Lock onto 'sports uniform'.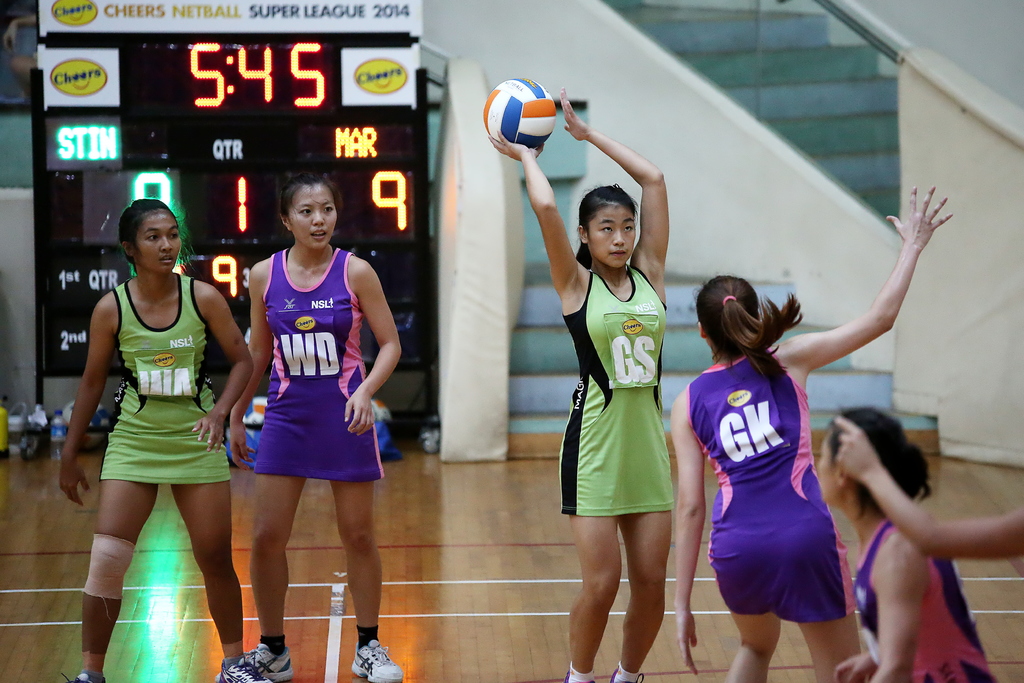
Locked: bbox=(692, 349, 854, 623).
